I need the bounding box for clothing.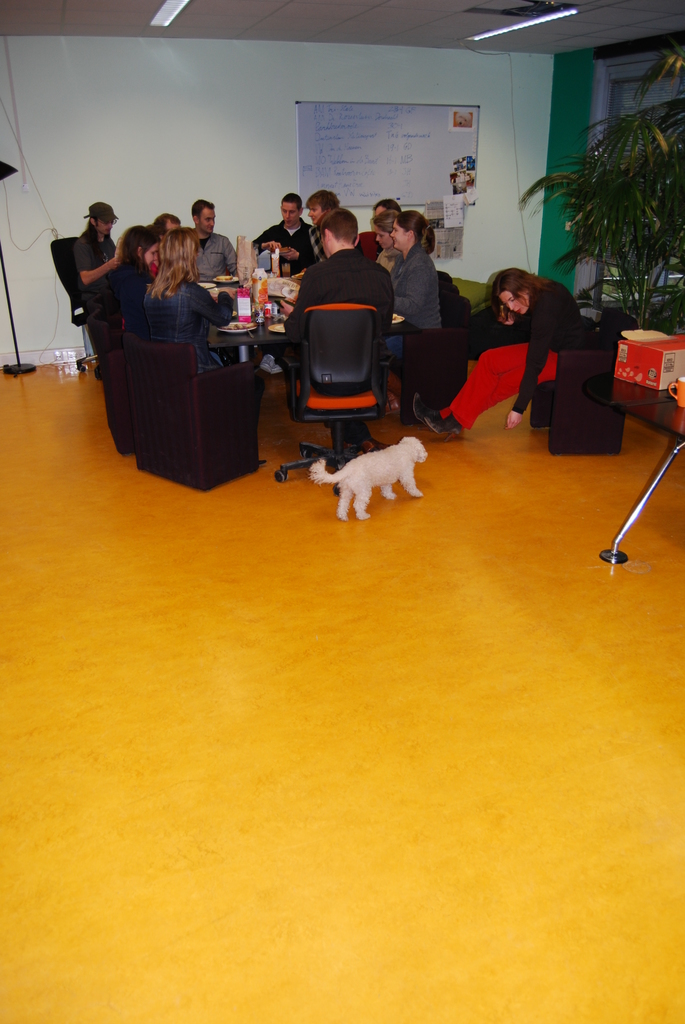
Here it is: 194, 230, 241, 280.
